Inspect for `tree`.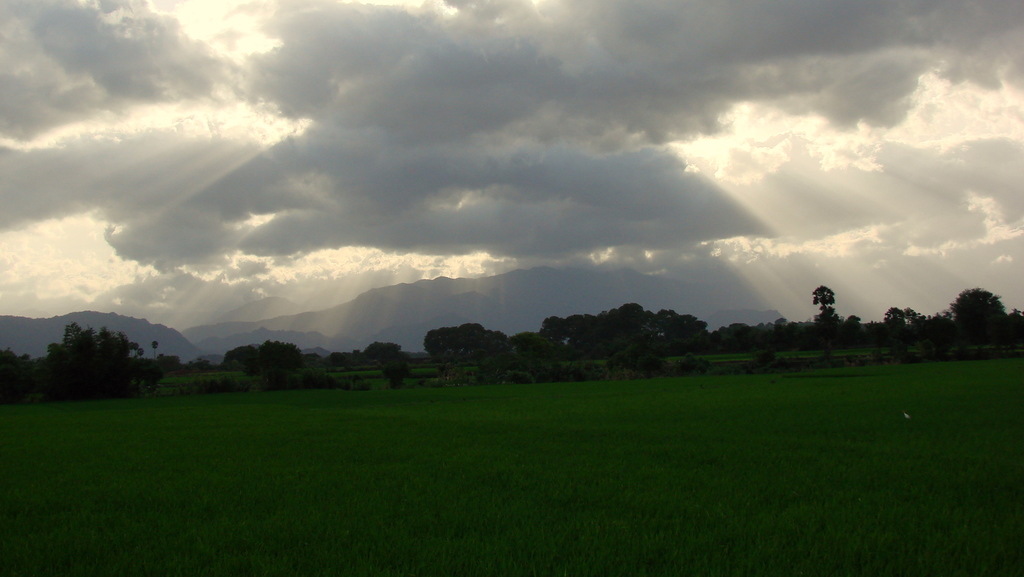
Inspection: 810,280,847,328.
